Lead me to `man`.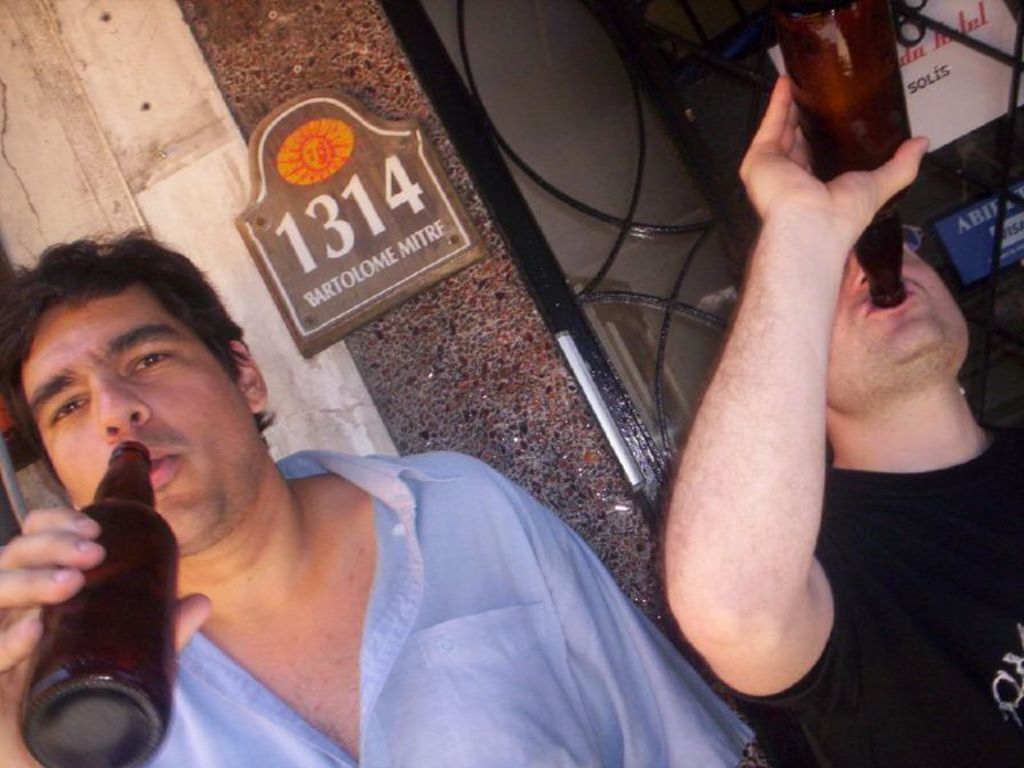
Lead to (662,70,1023,767).
